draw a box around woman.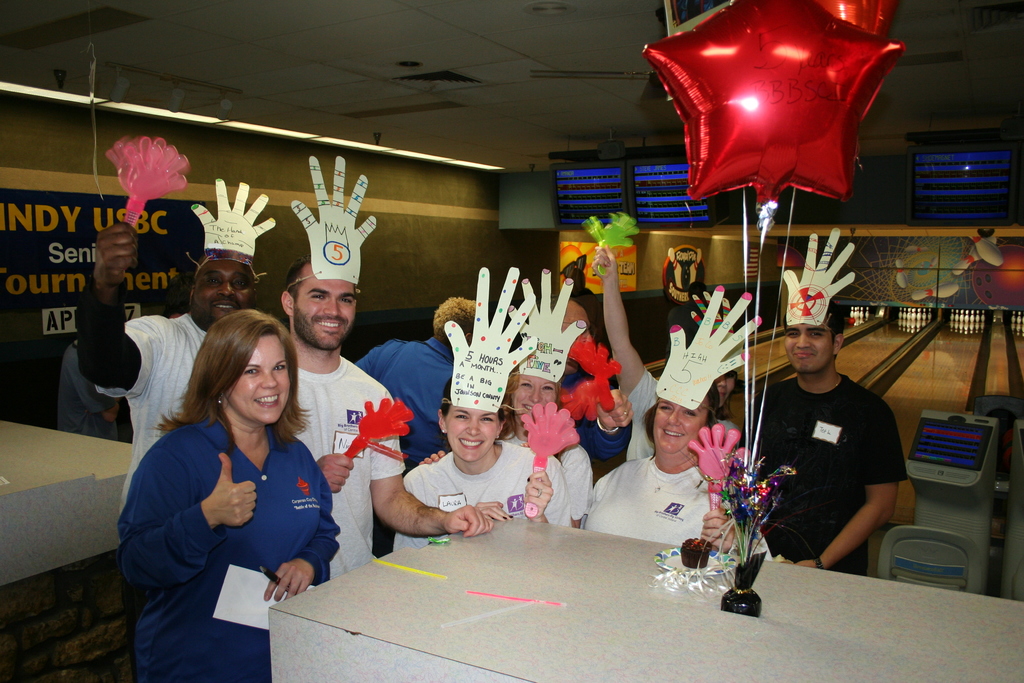
126:274:342:671.
